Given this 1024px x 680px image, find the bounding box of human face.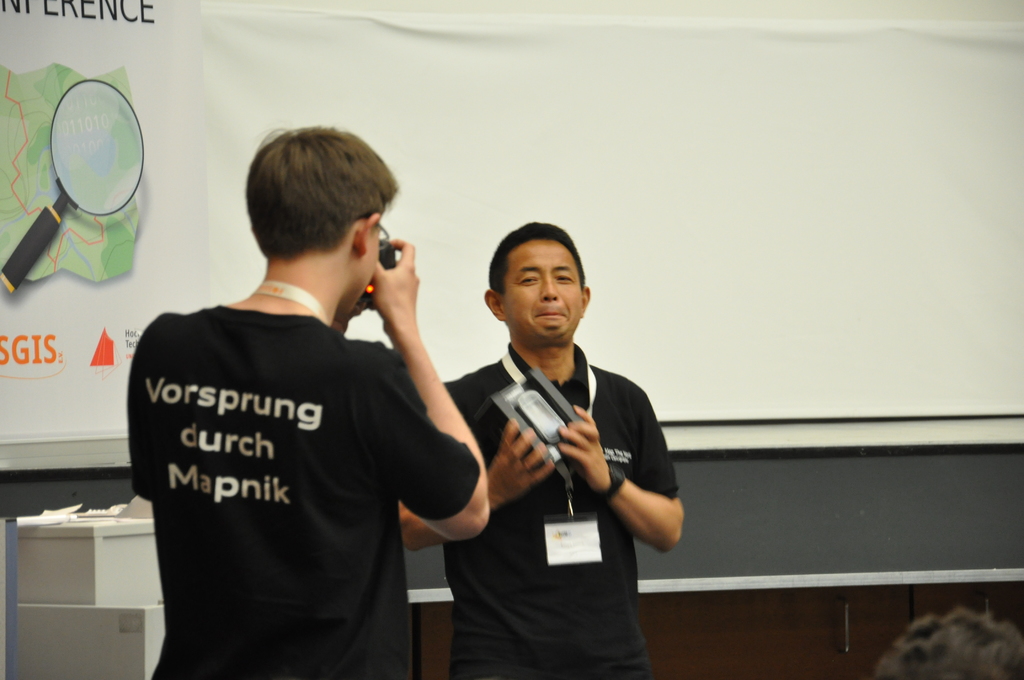
box(339, 216, 378, 321).
